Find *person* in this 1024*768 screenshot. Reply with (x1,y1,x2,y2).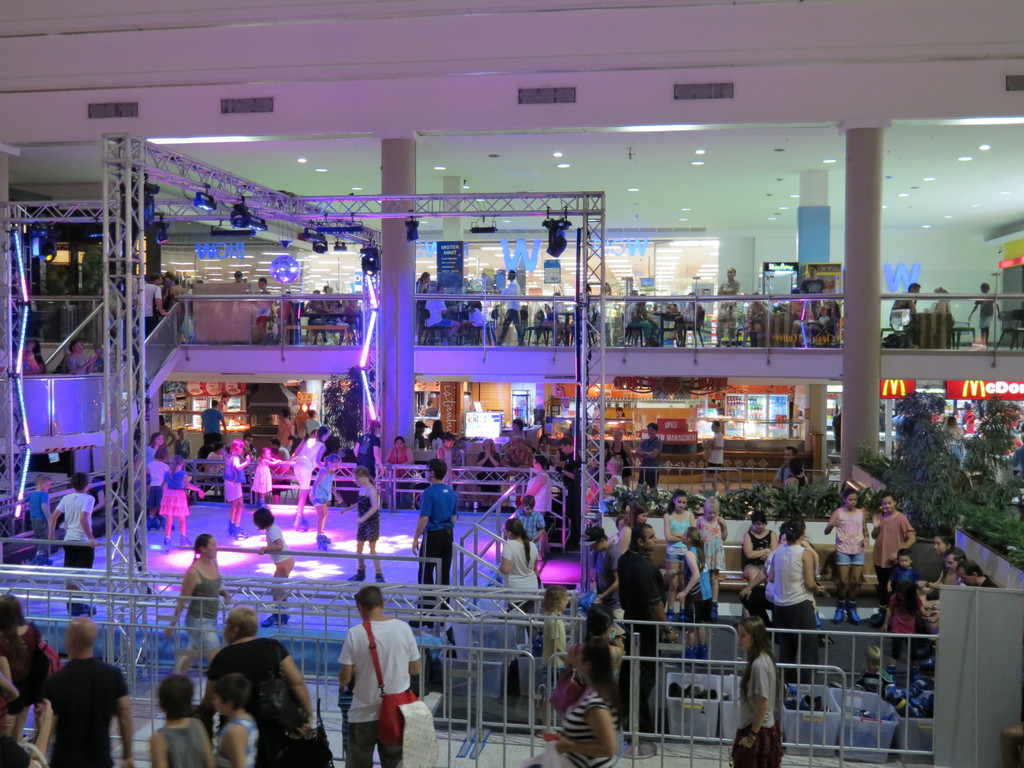
(352,419,387,477).
